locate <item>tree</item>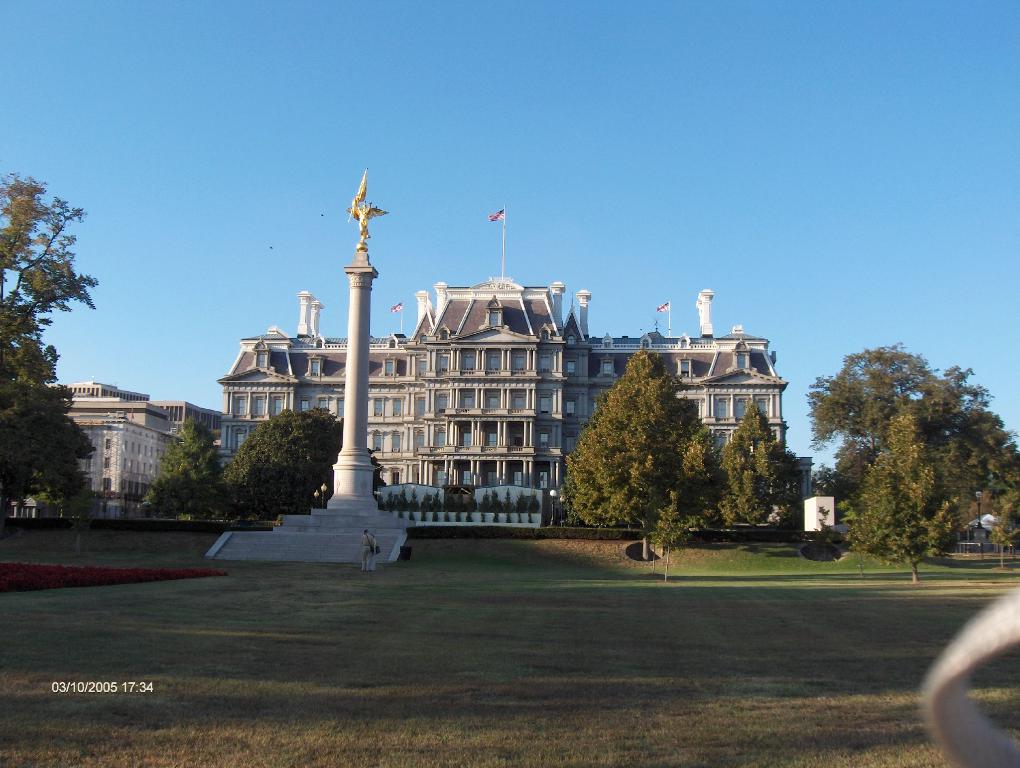
left=0, top=165, right=100, bottom=535
